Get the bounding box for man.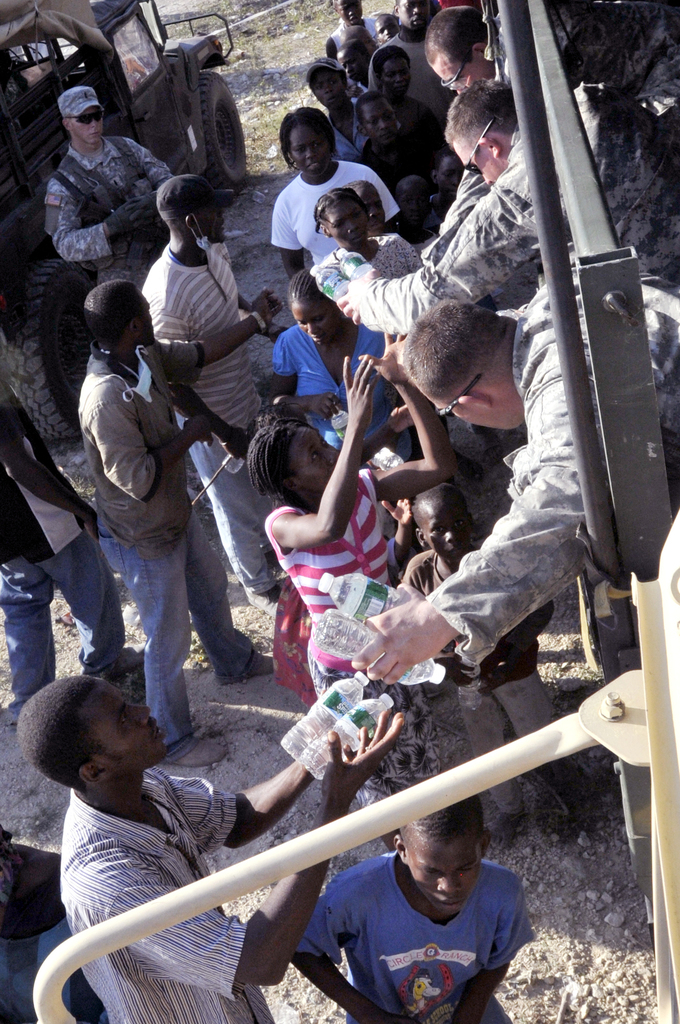
bbox=[371, 0, 455, 126].
